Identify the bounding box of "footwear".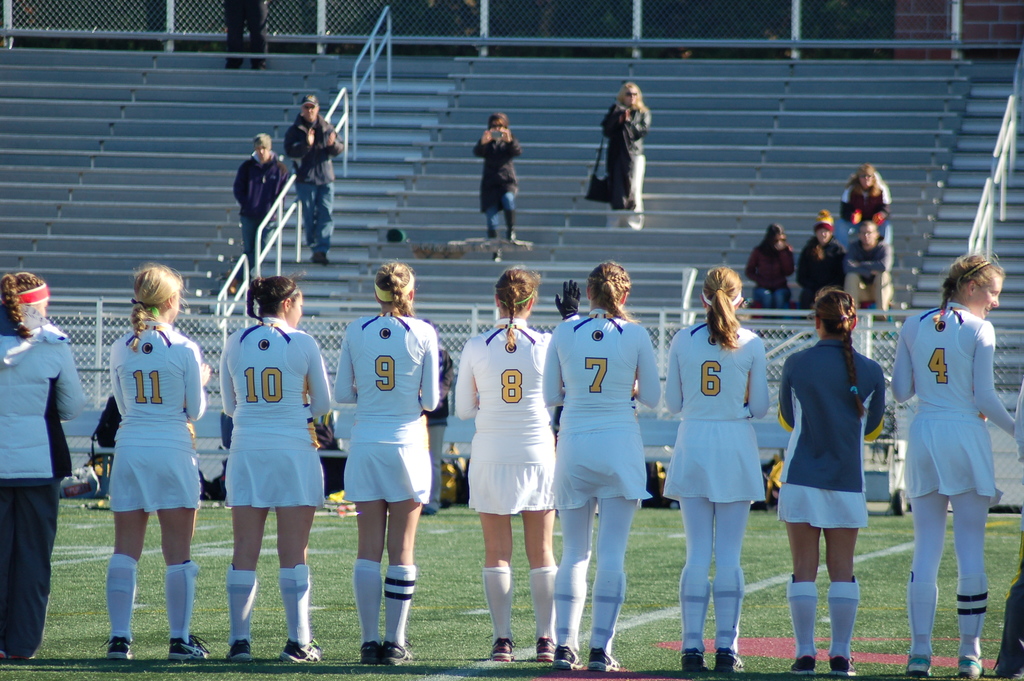
detection(223, 637, 257, 661).
